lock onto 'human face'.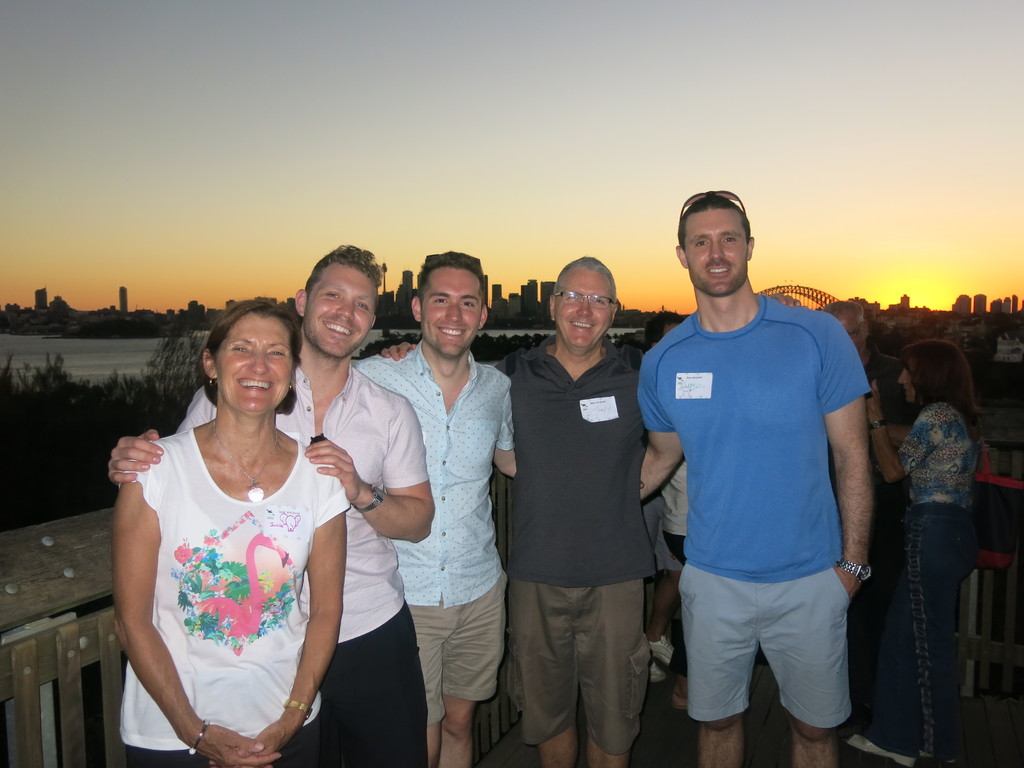
Locked: (left=214, top=310, right=293, bottom=414).
